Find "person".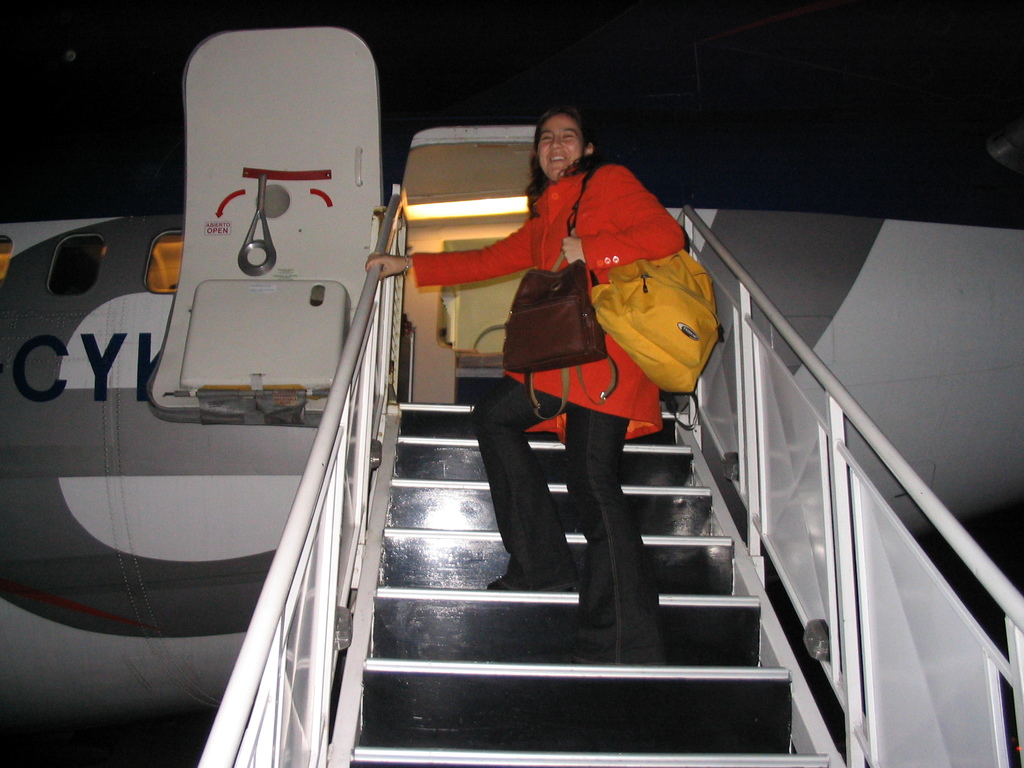
rect(365, 97, 686, 669).
